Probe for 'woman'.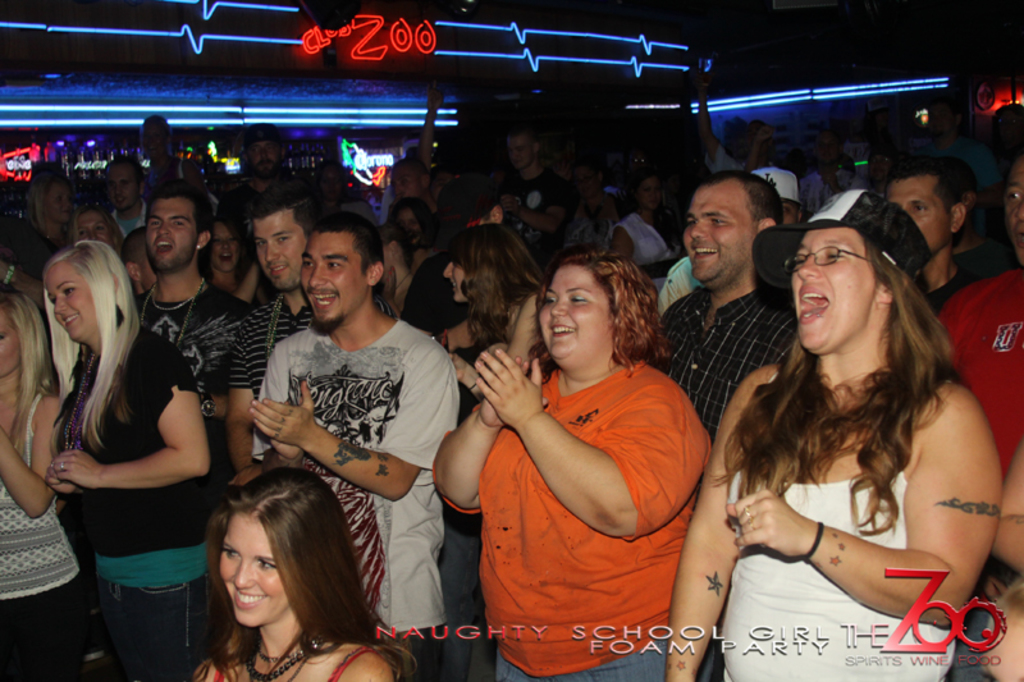
Probe result: 390 200 436 271.
